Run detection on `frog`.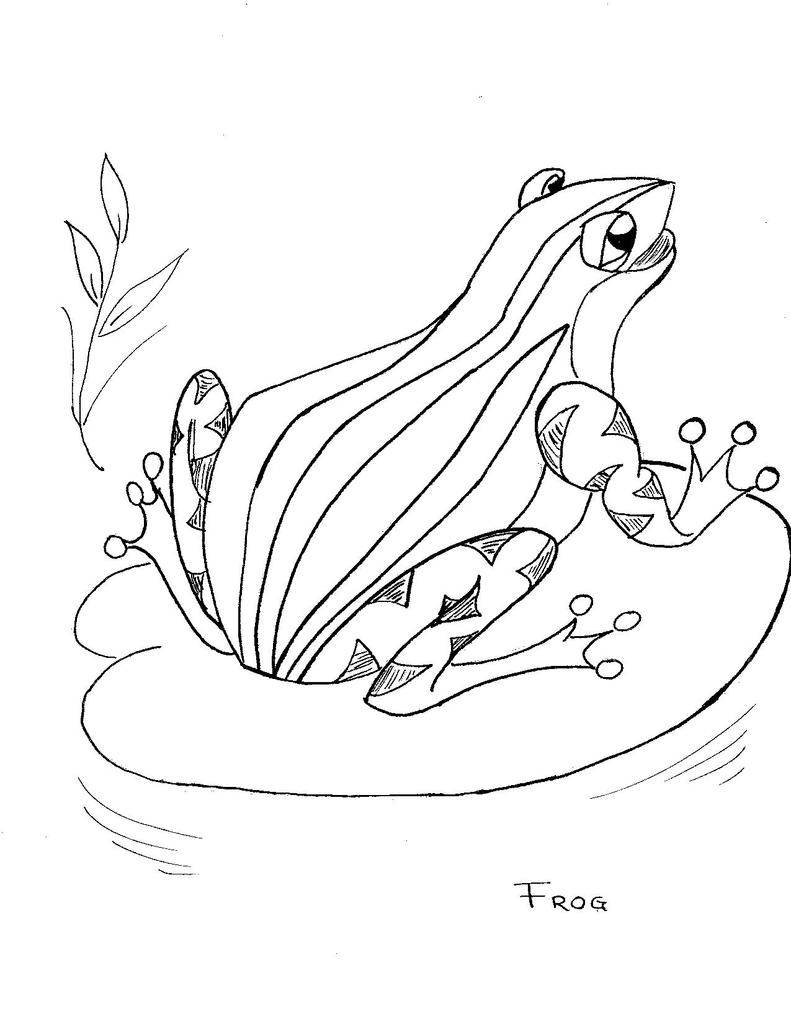
Result: [97,163,785,721].
